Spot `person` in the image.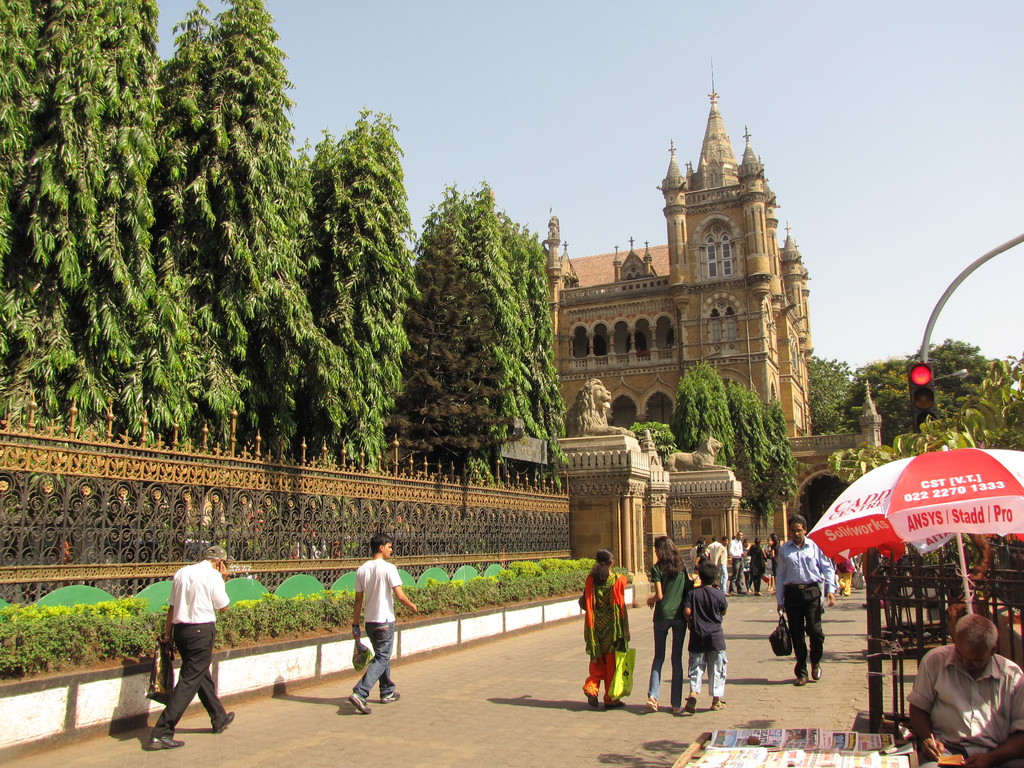
`person` found at (646,532,696,722).
